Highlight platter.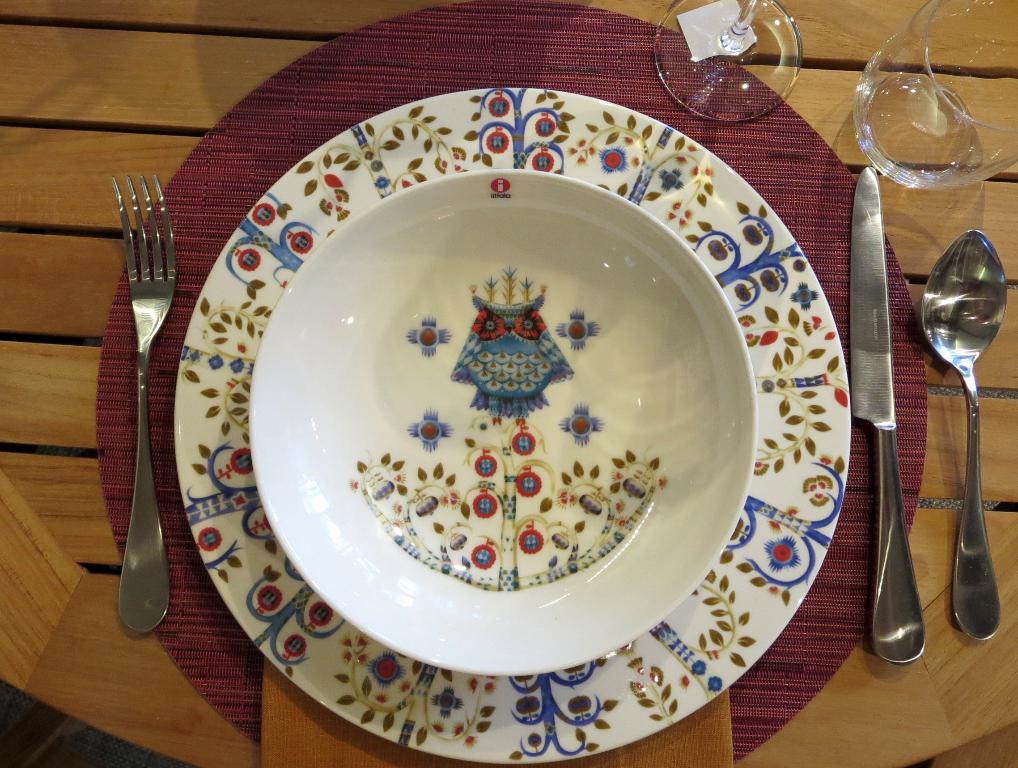
Highlighted region: (172, 87, 848, 765).
